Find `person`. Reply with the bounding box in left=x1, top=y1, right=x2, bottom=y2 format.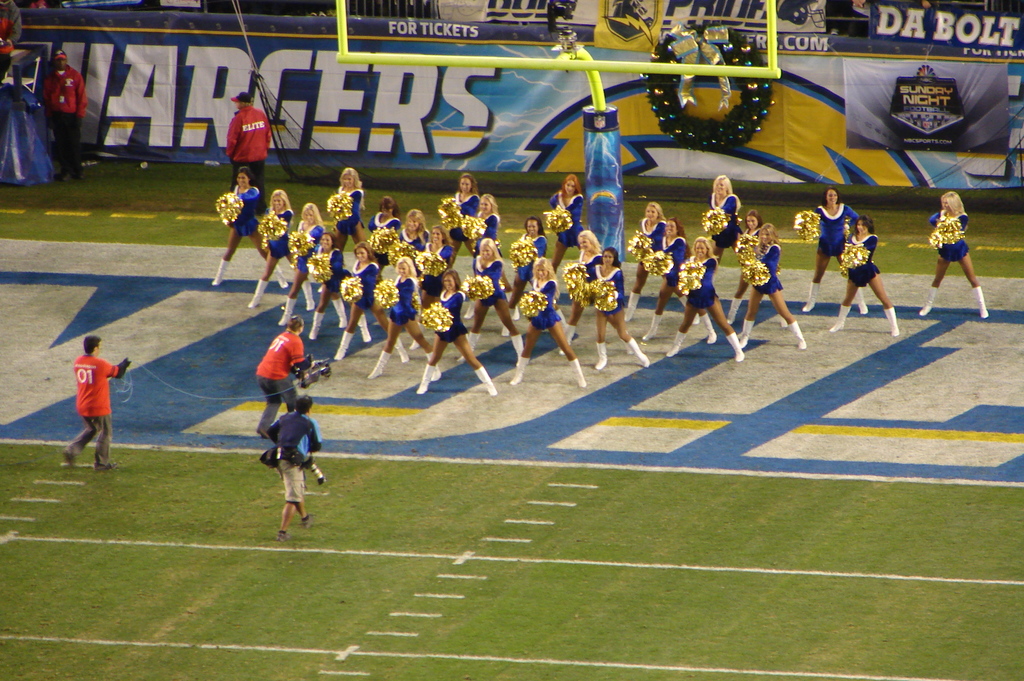
left=254, top=315, right=309, bottom=439.
